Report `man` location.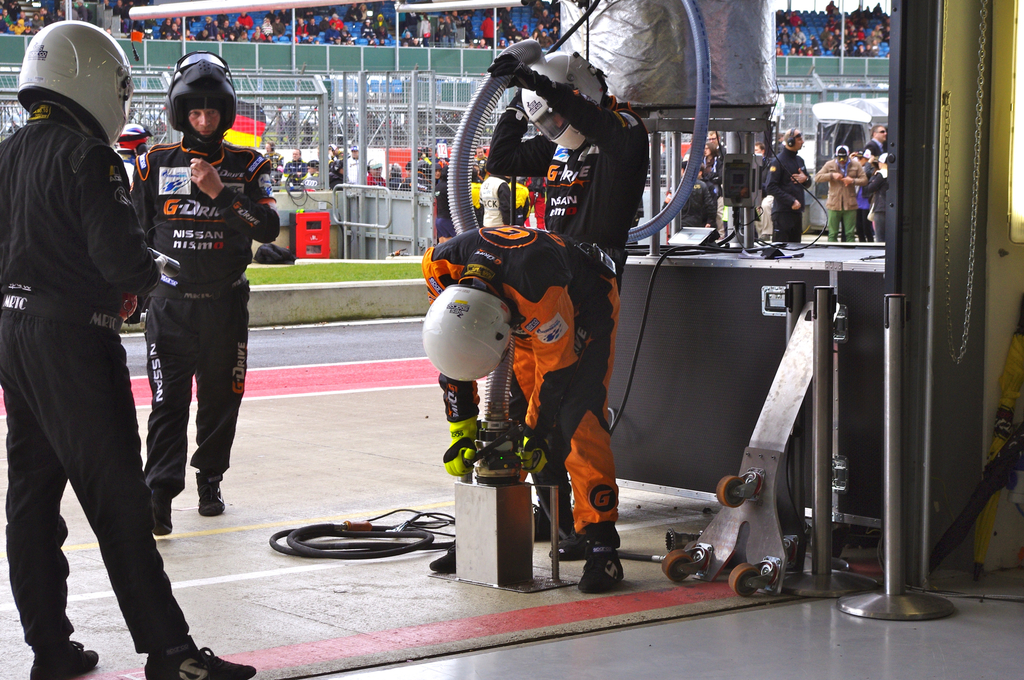
Report: box=[345, 3, 362, 20].
